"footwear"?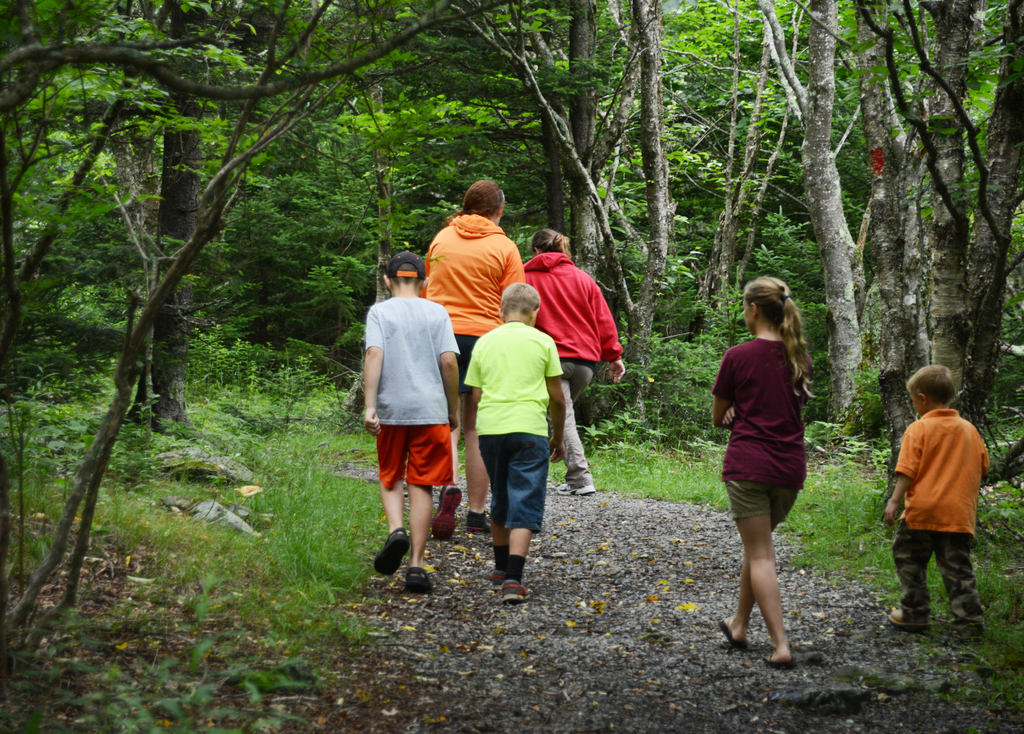
region(760, 649, 796, 671)
